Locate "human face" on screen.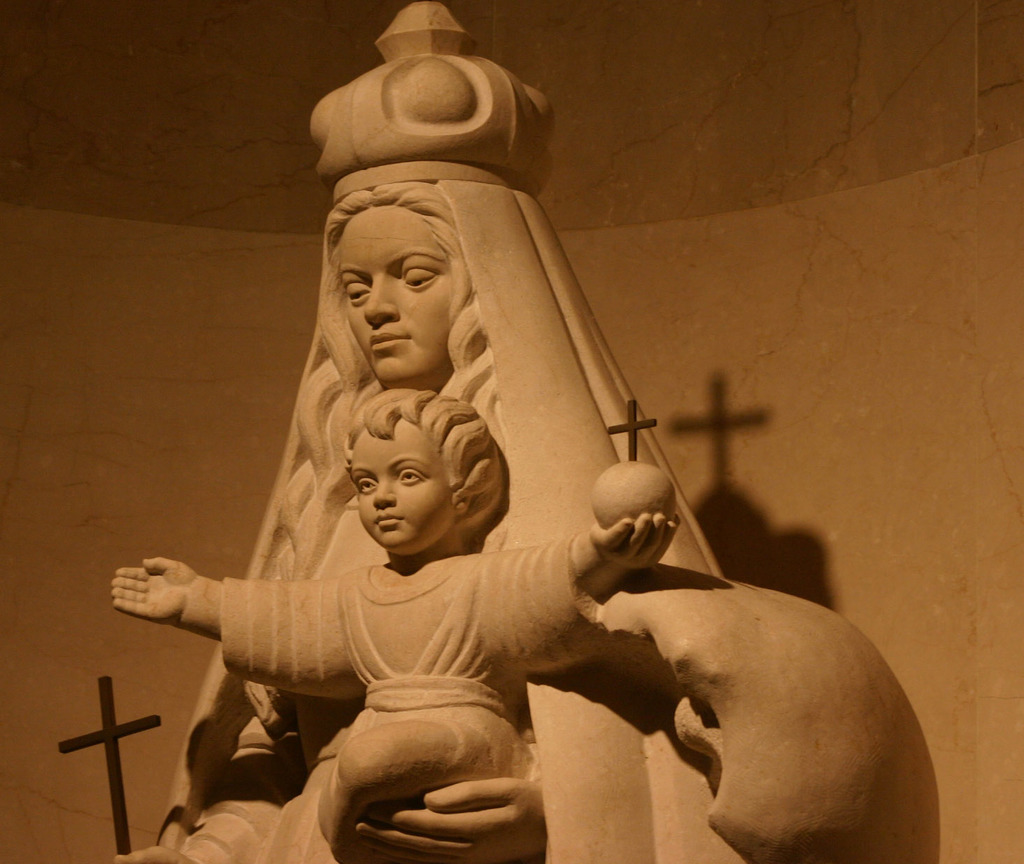
On screen at left=334, top=208, right=456, bottom=384.
